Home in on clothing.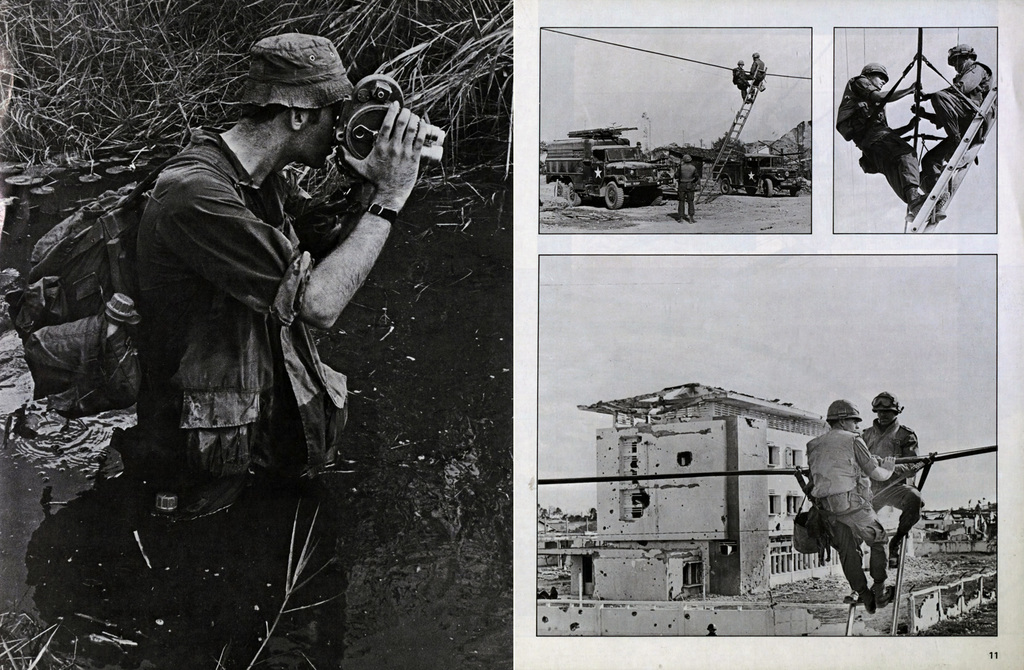
Homed in at pyautogui.locateOnScreen(803, 423, 890, 591).
